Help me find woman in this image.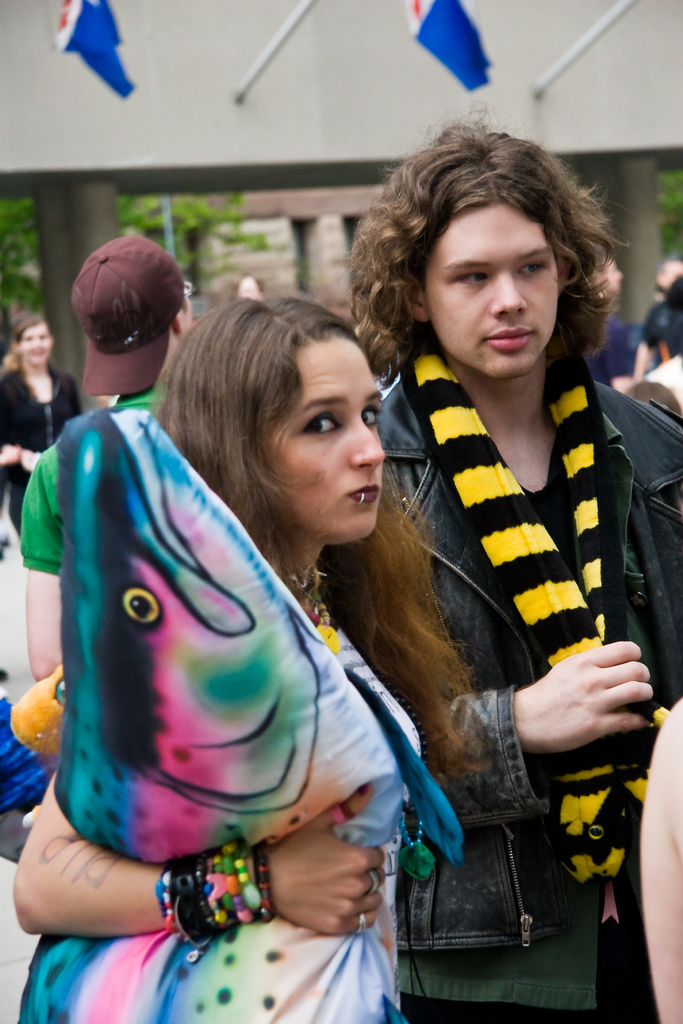
Found it: (left=0, top=309, right=95, bottom=692).
